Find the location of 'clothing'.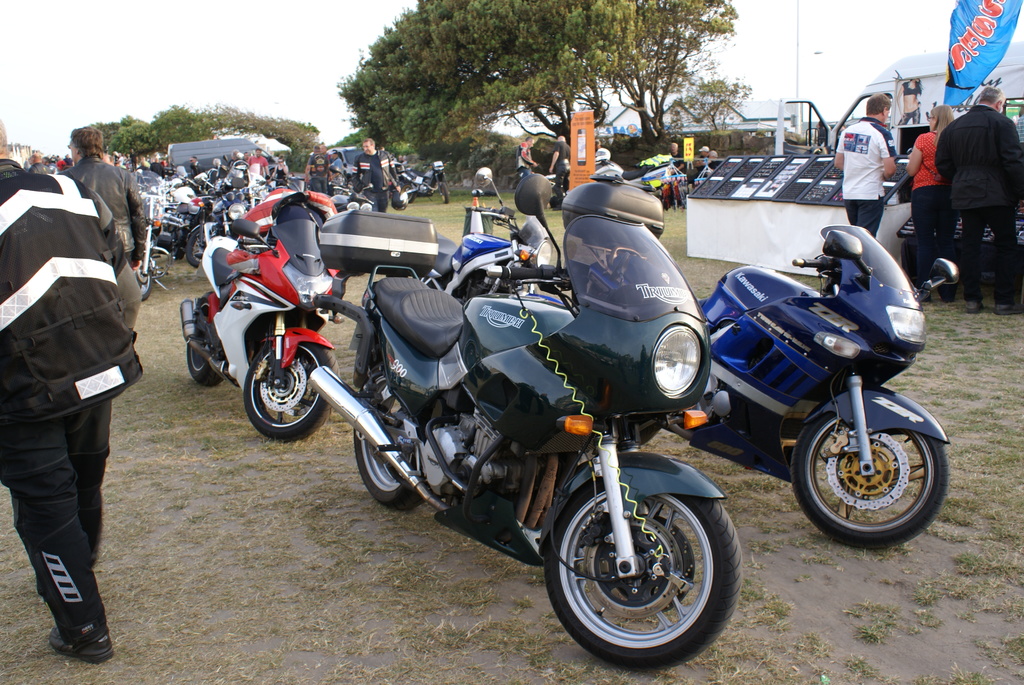
Location: select_region(307, 152, 328, 196).
